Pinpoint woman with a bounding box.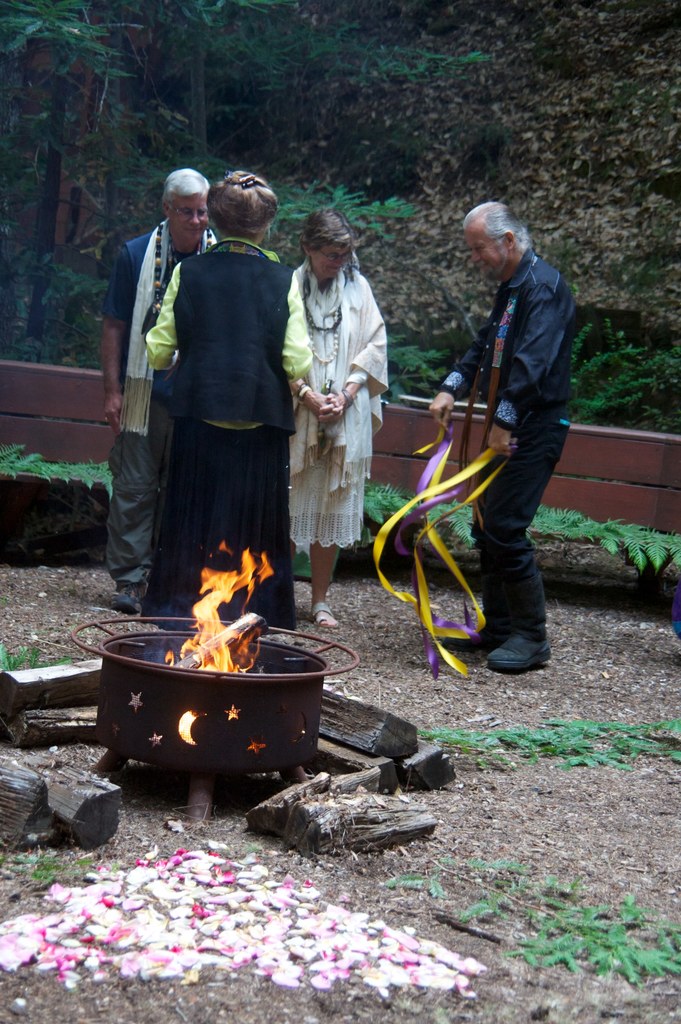
{"left": 142, "top": 168, "right": 307, "bottom": 632}.
